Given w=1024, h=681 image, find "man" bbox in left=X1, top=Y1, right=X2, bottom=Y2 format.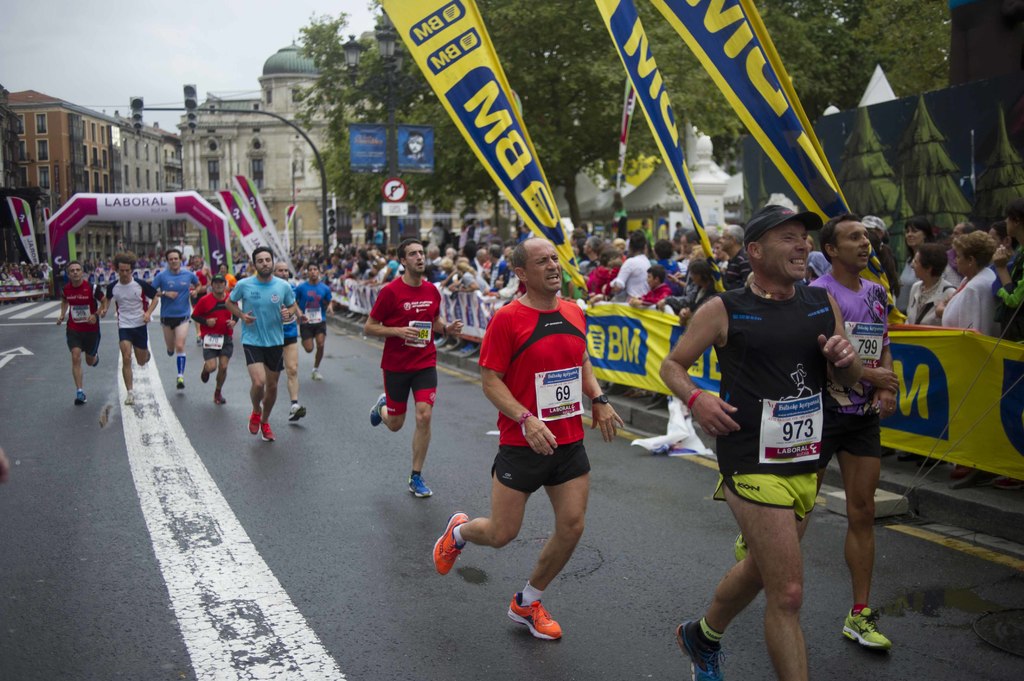
left=150, top=249, right=197, bottom=388.
